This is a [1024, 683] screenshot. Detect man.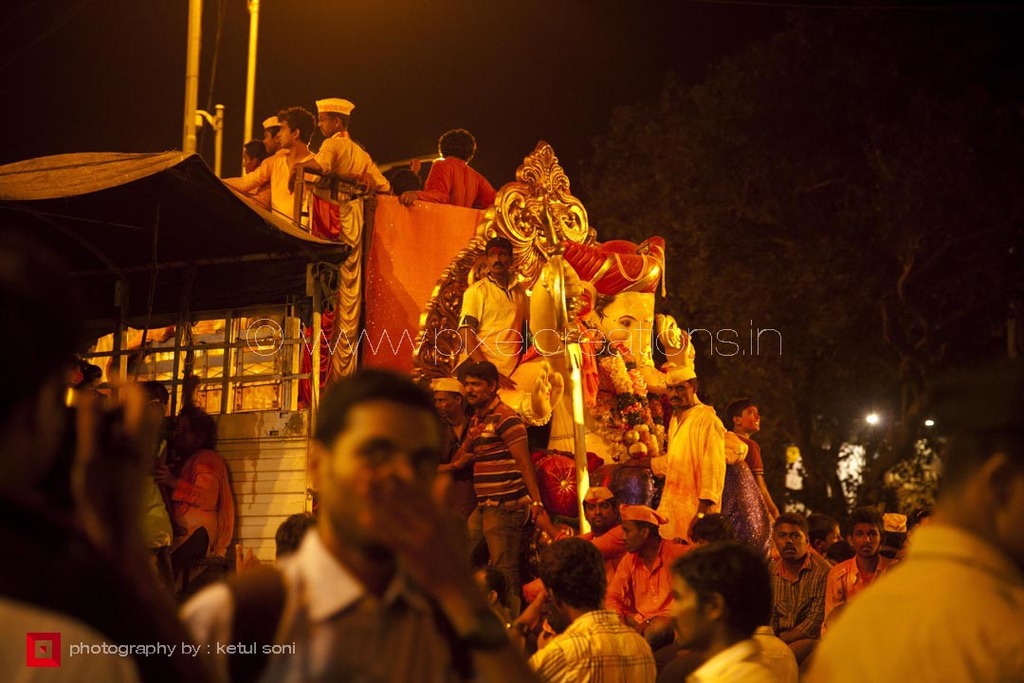
227,371,531,673.
